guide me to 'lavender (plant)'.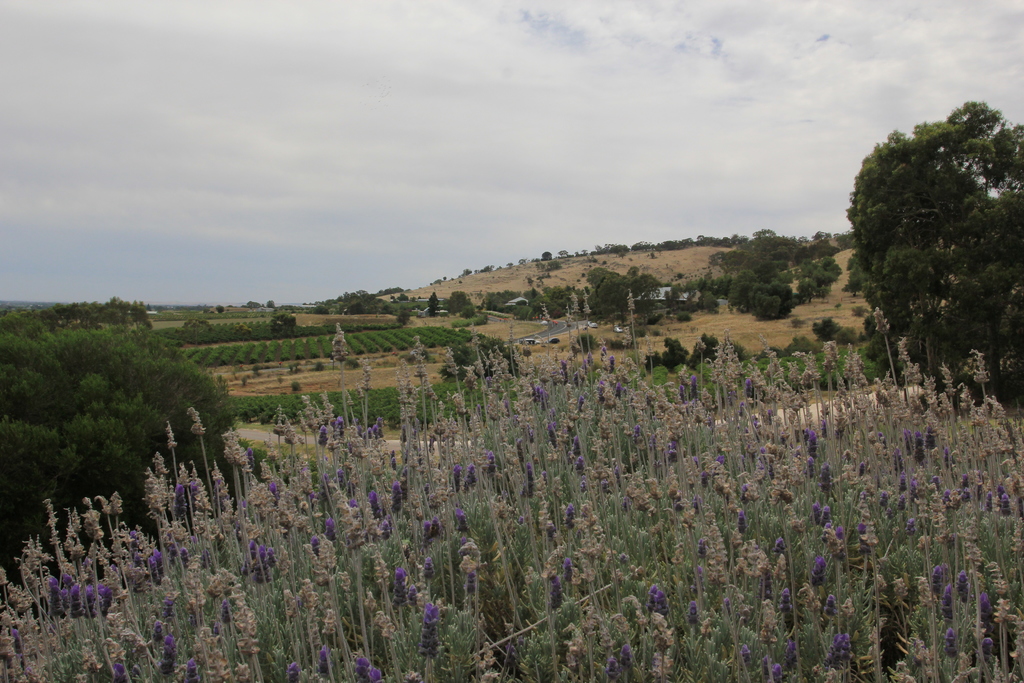
Guidance: [930, 566, 942, 597].
